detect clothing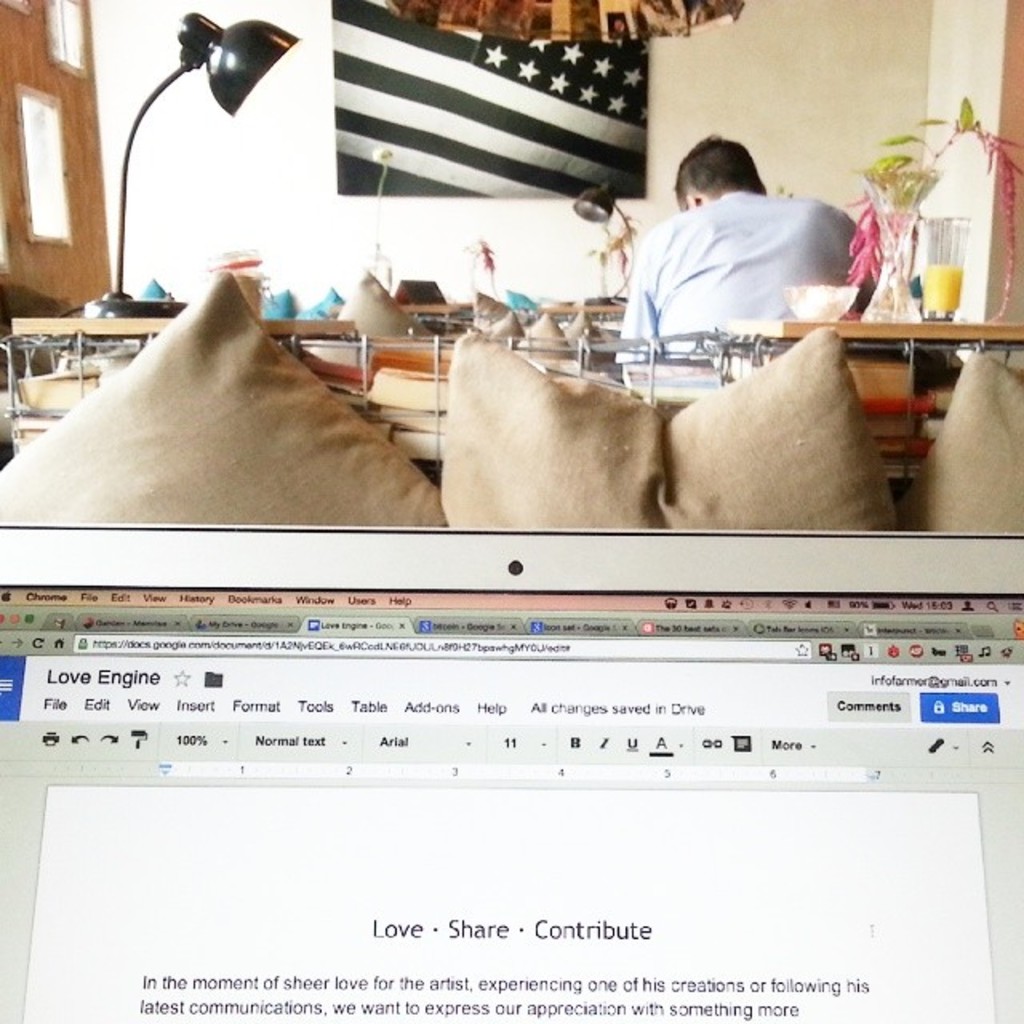
locate(594, 178, 870, 376)
